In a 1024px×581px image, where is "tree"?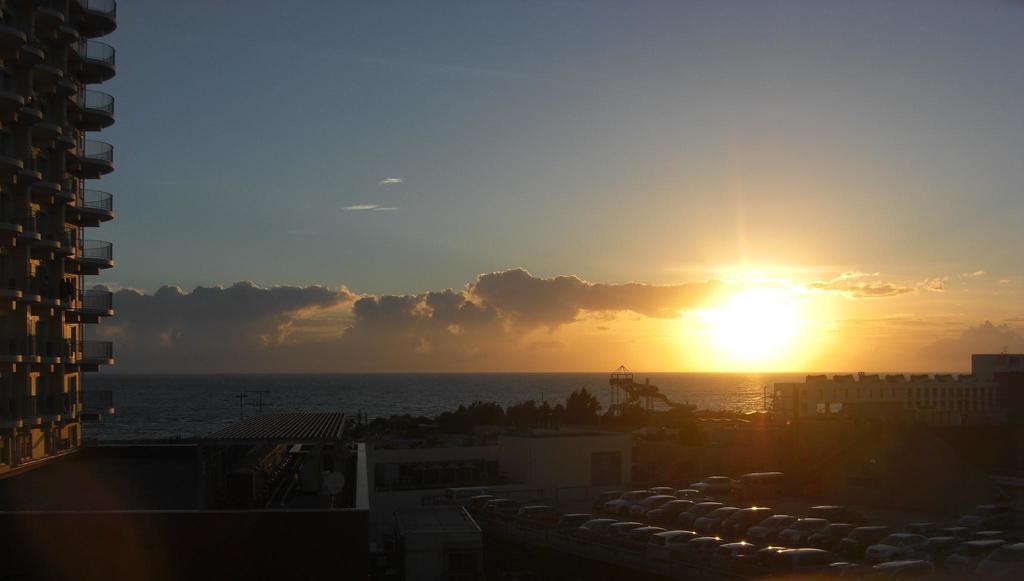
[563,386,604,421].
